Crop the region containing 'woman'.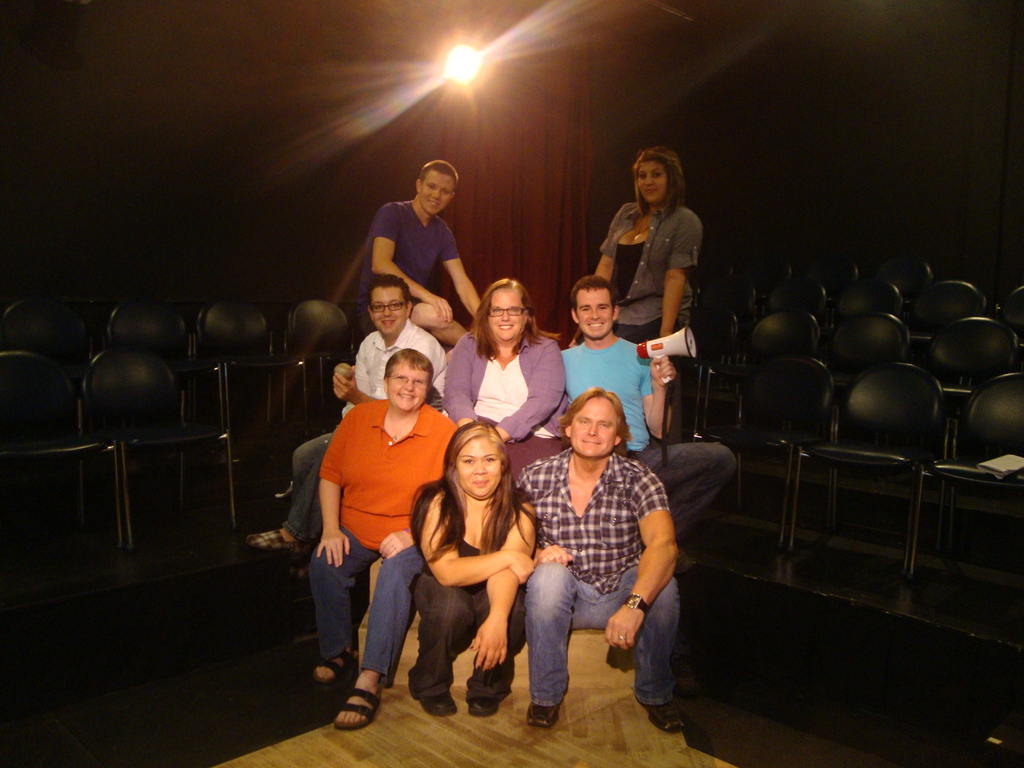
Crop region: Rect(588, 145, 705, 346).
